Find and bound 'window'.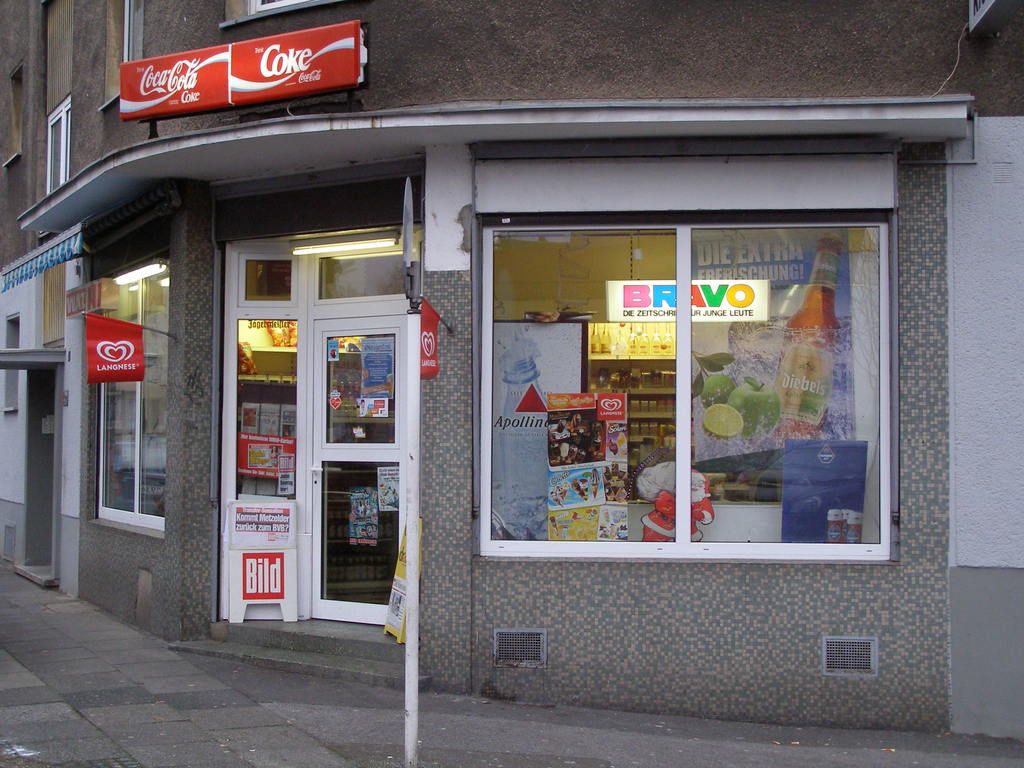
Bound: [x1=490, y1=223, x2=888, y2=555].
